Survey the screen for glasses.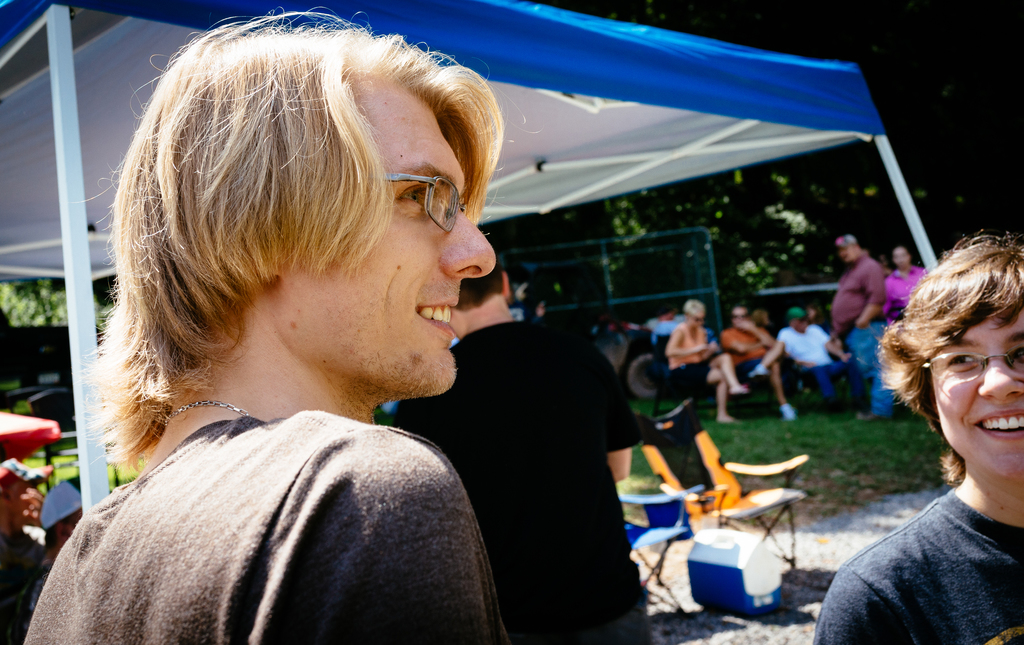
Survey found: bbox(919, 349, 1023, 390).
